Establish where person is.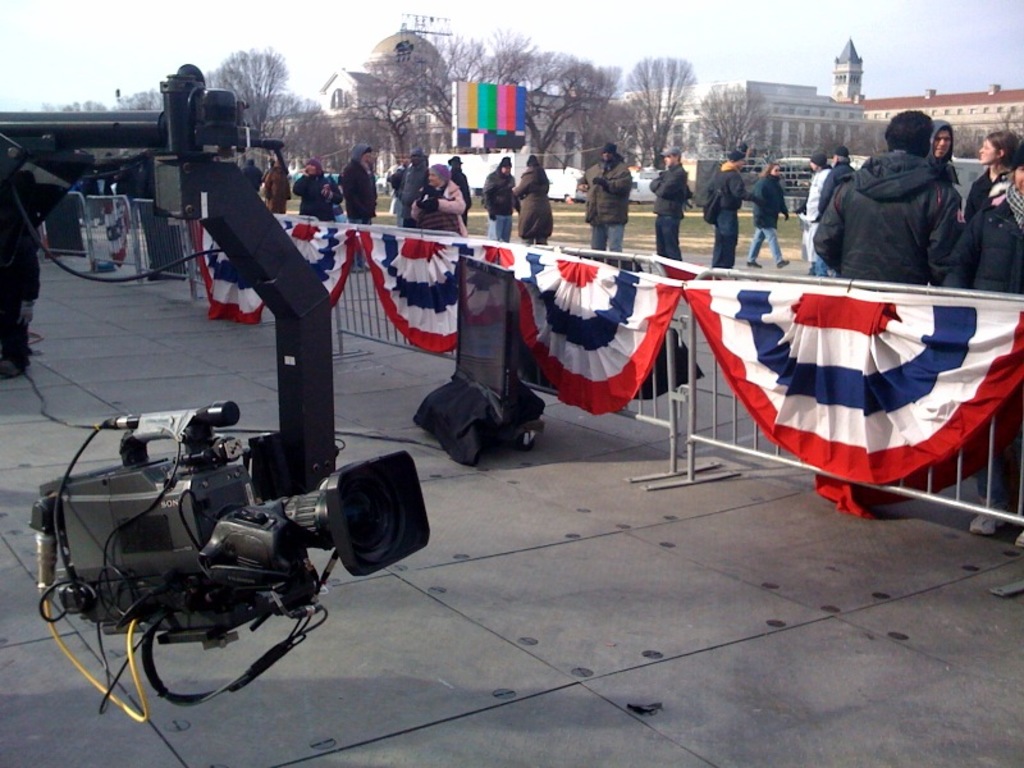
Established at (left=384, top=156, right=402, bottom=210).
